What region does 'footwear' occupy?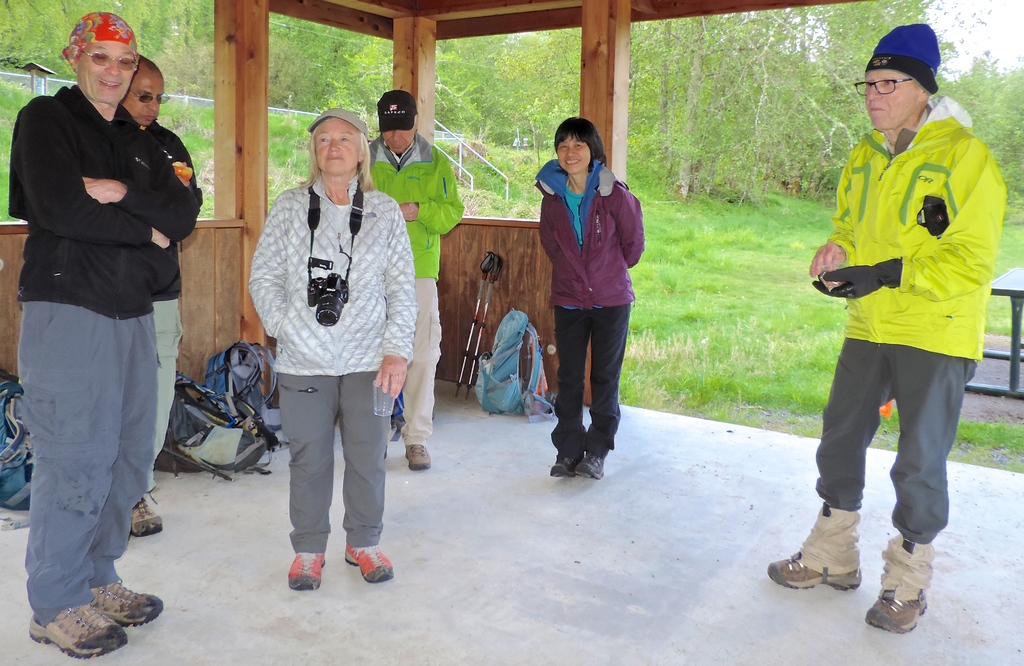
bbox=[548, 456, 578, 482].
